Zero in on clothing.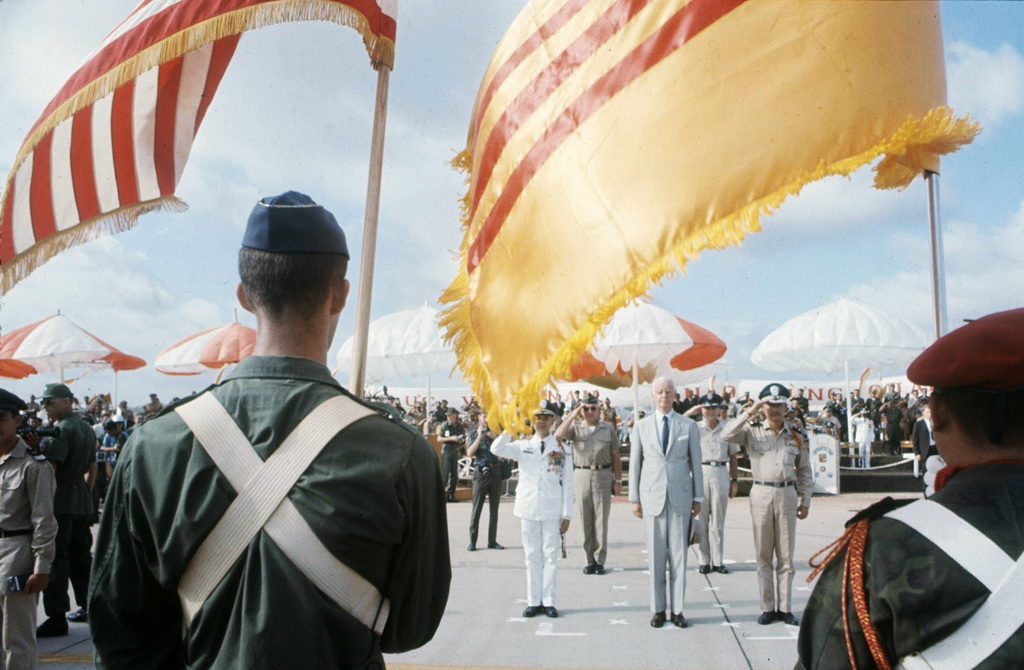
Zeroed in: rect(0, 428, 60, 662).
